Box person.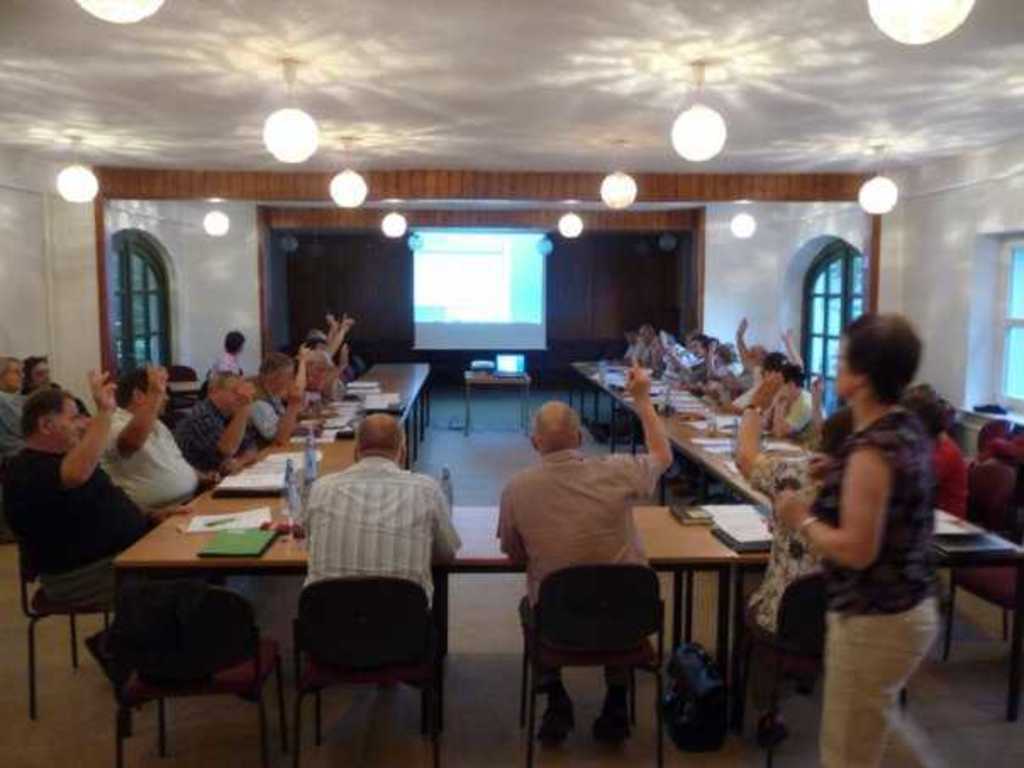
[309, 322, 356, 405].
